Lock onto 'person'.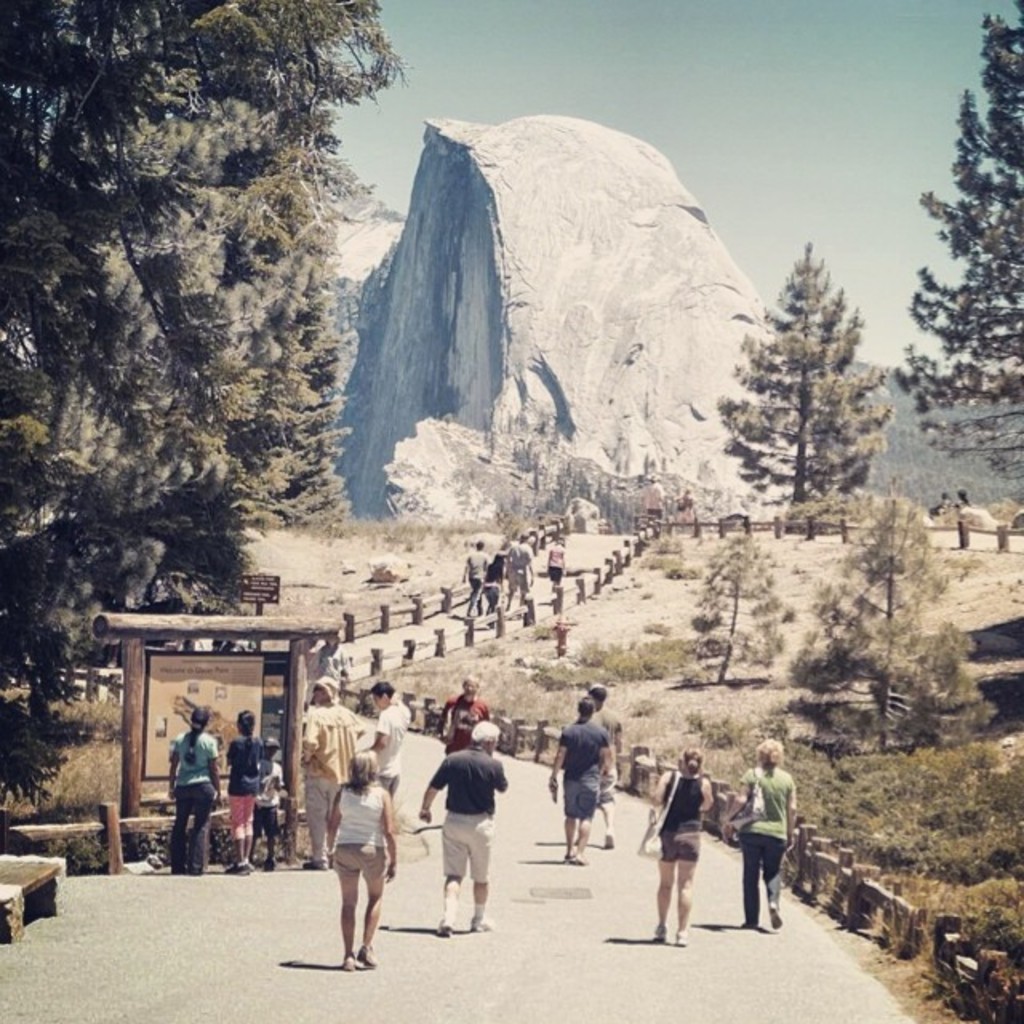
Locked: l=349, t=678, r=411, b=810.
